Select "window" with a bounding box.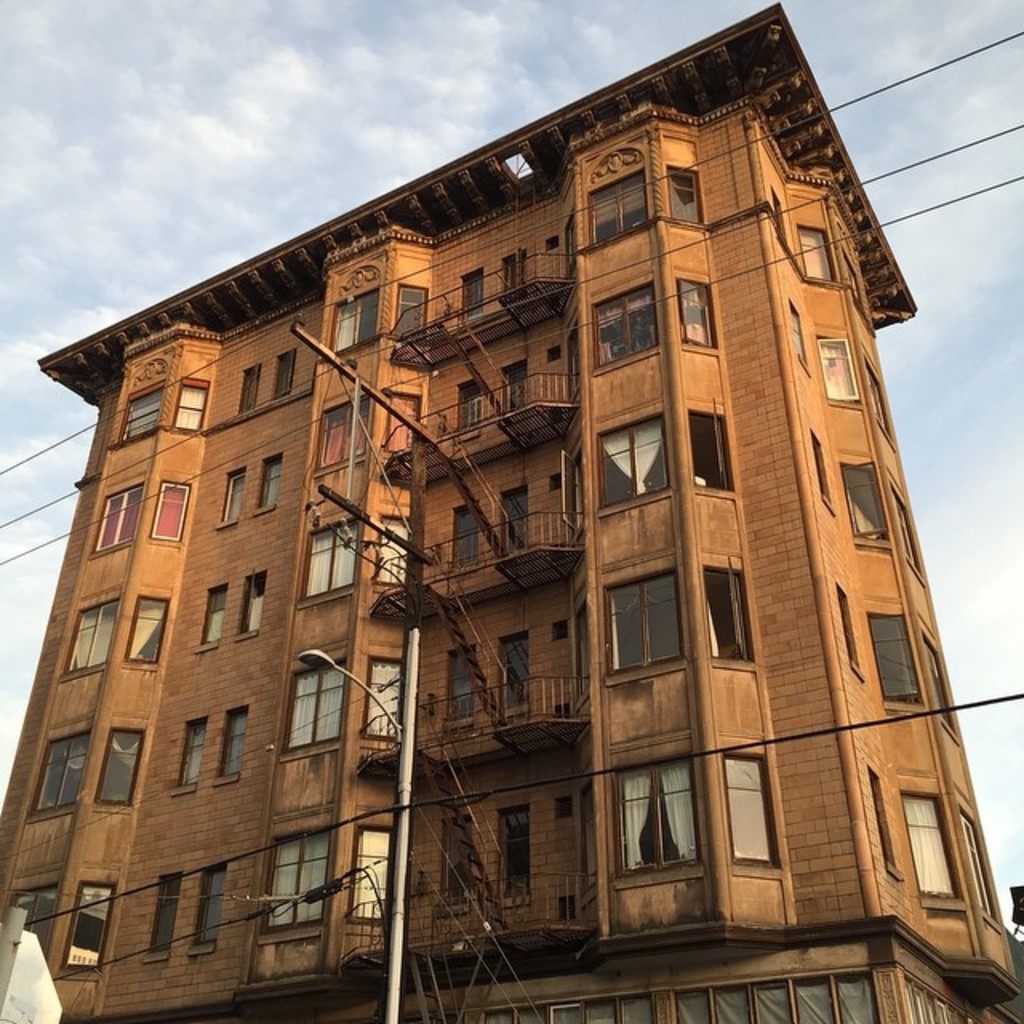
crop(254, 453, 282, 515).
